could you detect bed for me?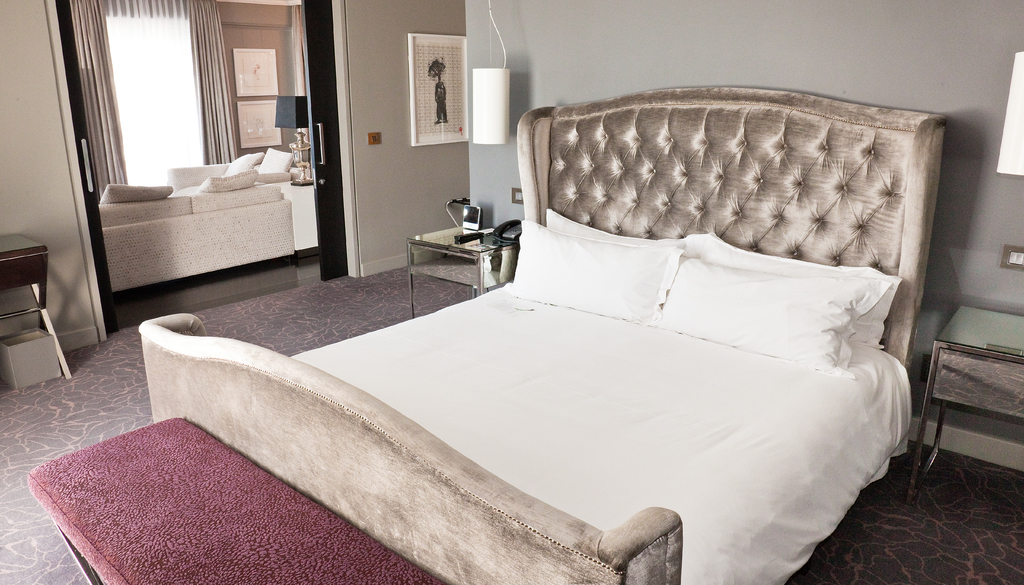
Detection result: left=136, top=83, right=911, bottom=584.
